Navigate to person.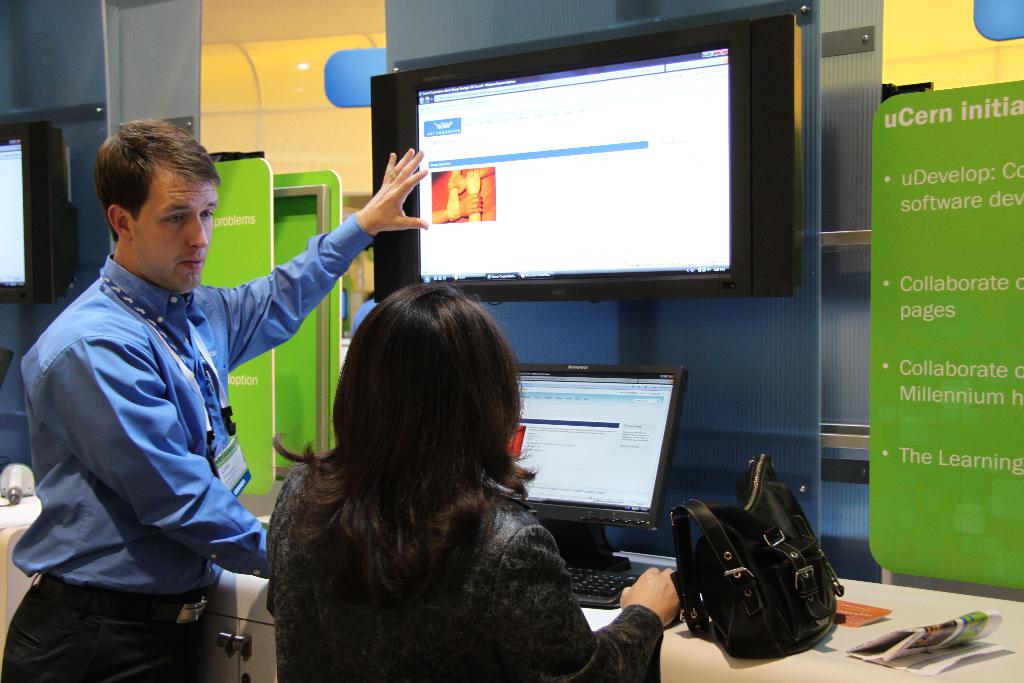
Navigation target: Rect(268, 262, 600, 682).
